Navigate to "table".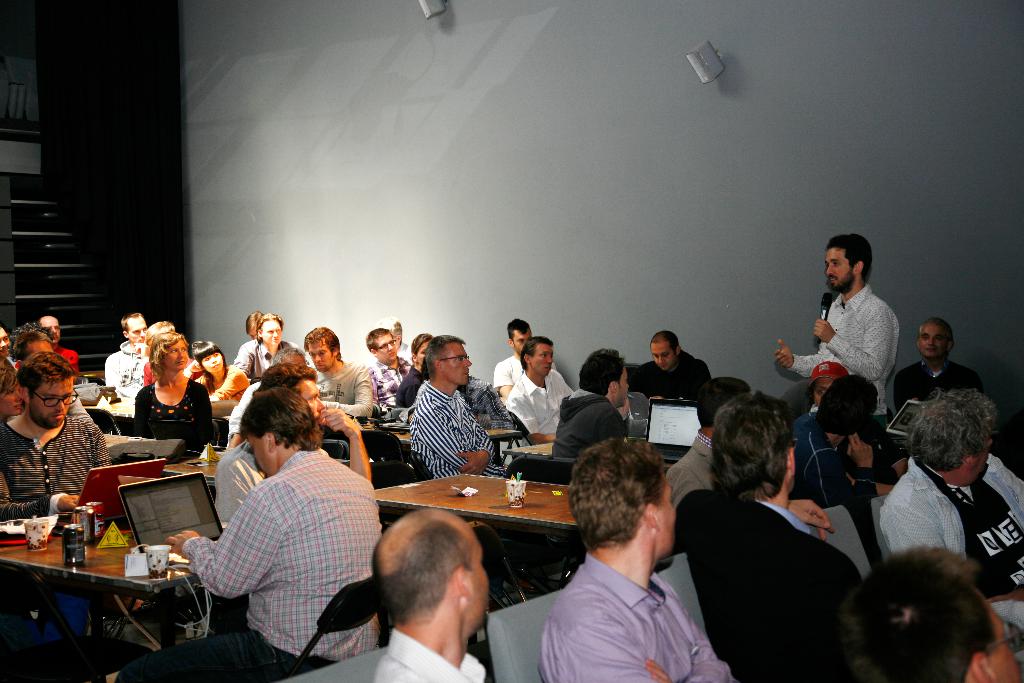
Navigation target: 502/436/552/469.
